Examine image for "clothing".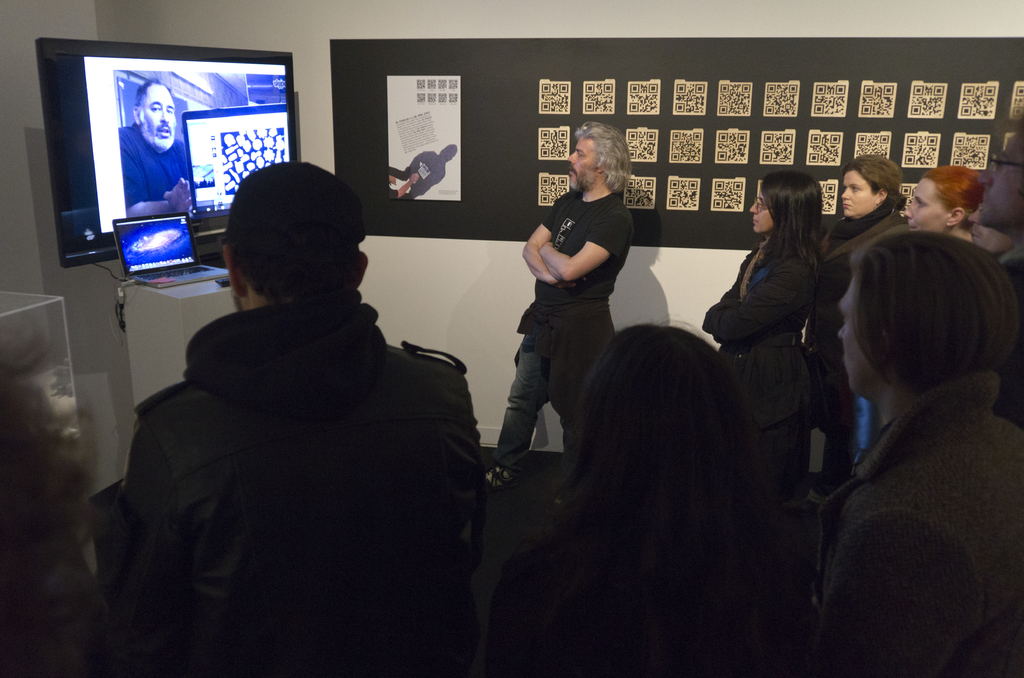
Examination result: 488, 190, 630, 478.
